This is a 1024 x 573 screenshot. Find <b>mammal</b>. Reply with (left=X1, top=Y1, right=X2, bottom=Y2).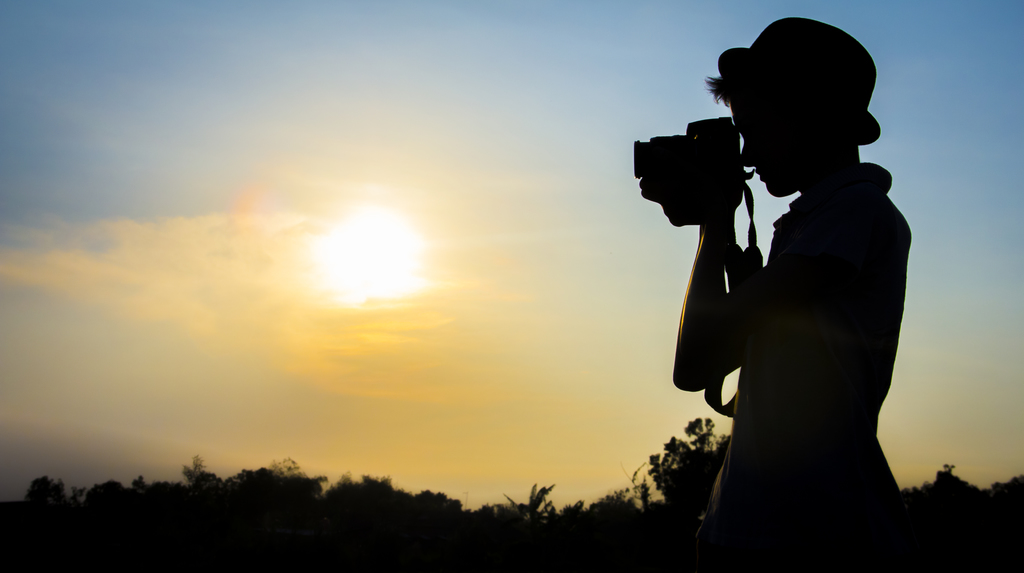
(left=670, top=36, right=935, bottom=550).
